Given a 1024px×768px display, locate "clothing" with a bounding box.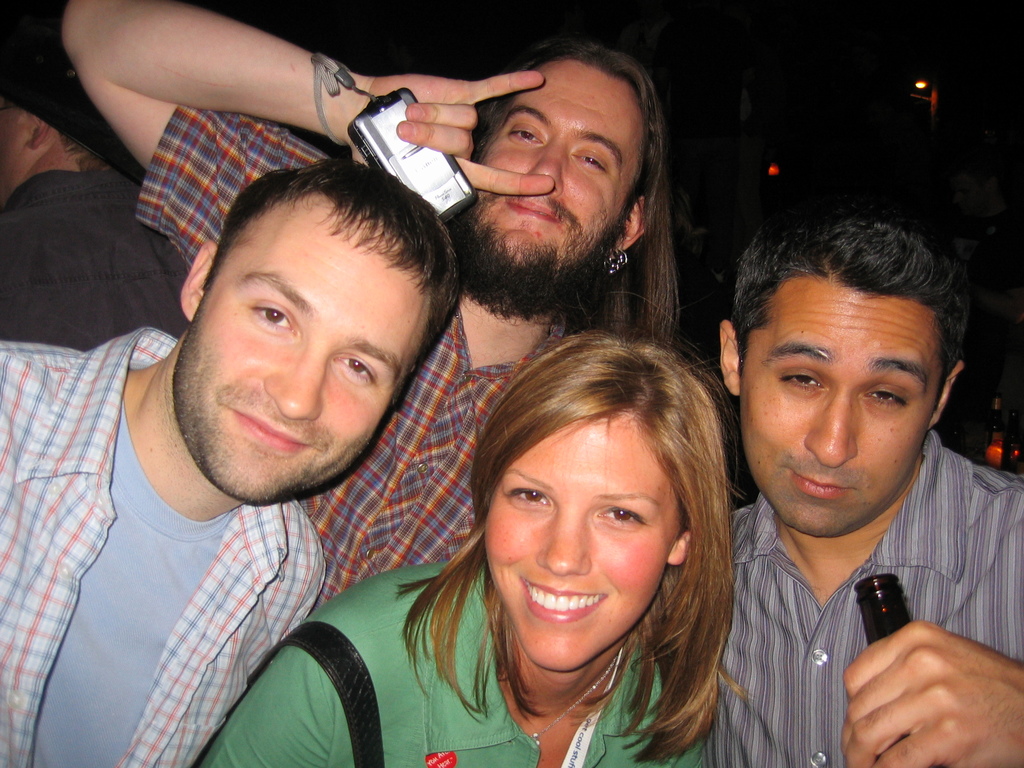
Located: bbox=(700, 428, 1023, 767).
